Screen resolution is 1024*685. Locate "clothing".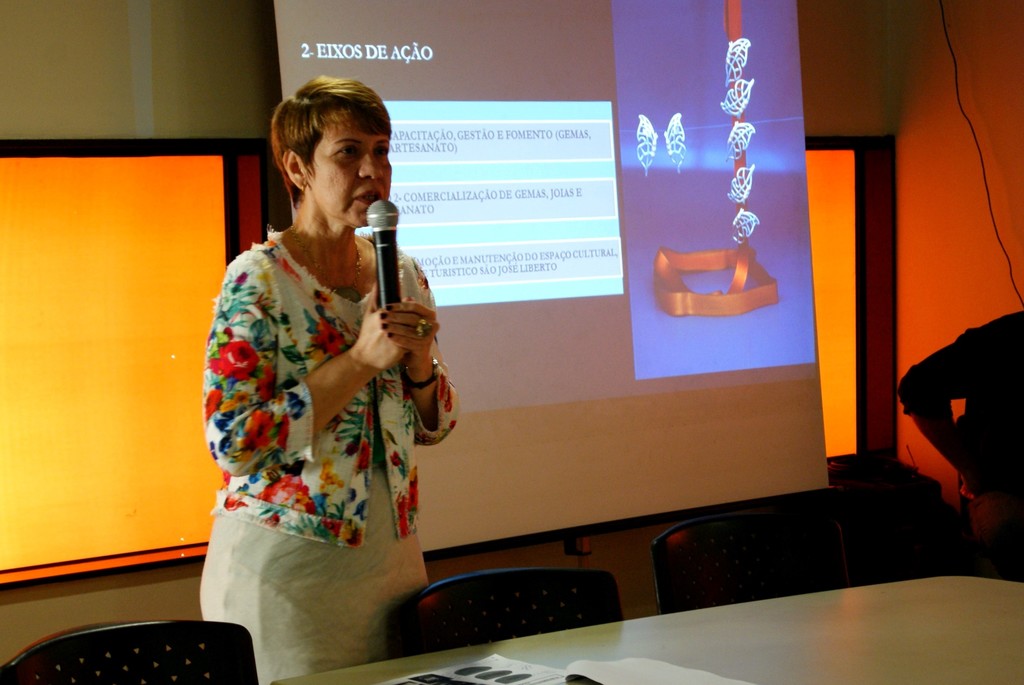
206 204 438 586.
